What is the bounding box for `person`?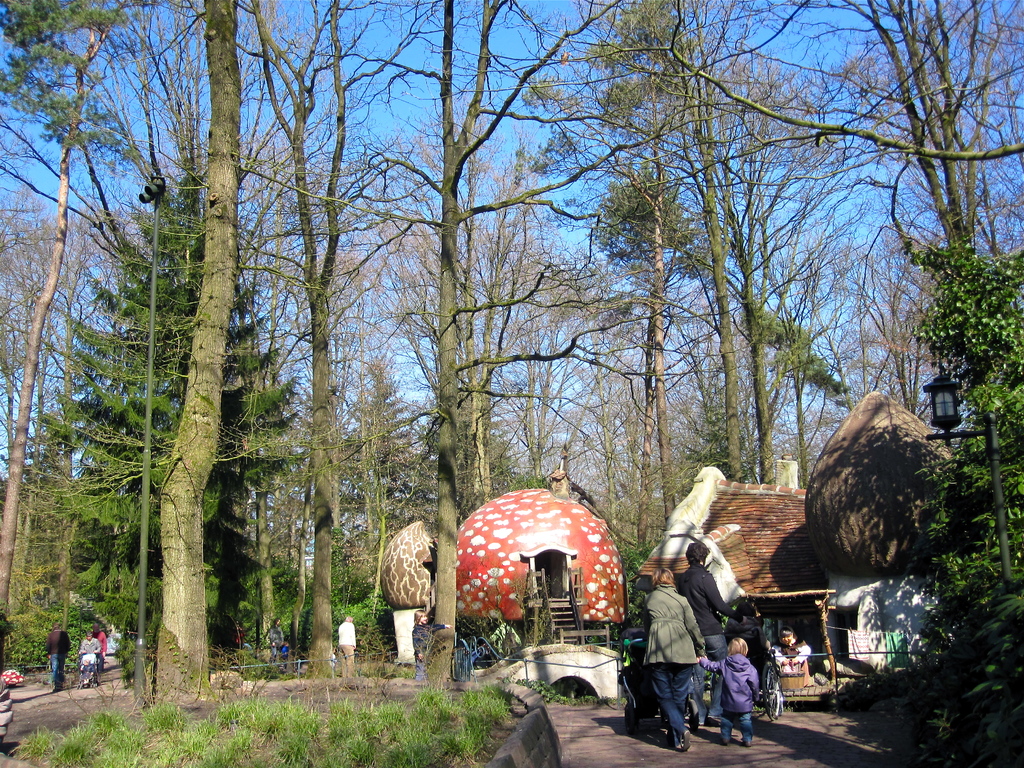
690 639 758 748.
